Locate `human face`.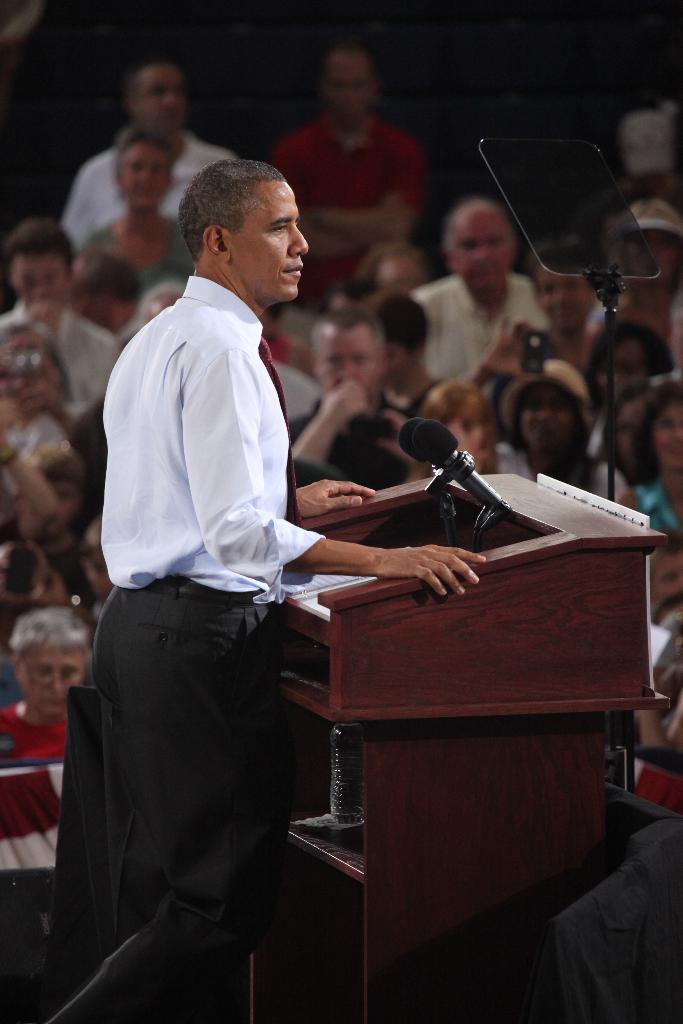
Bounding box: {"x1": 654, "y1": 391, "x2": 682, "y2": 472}.
